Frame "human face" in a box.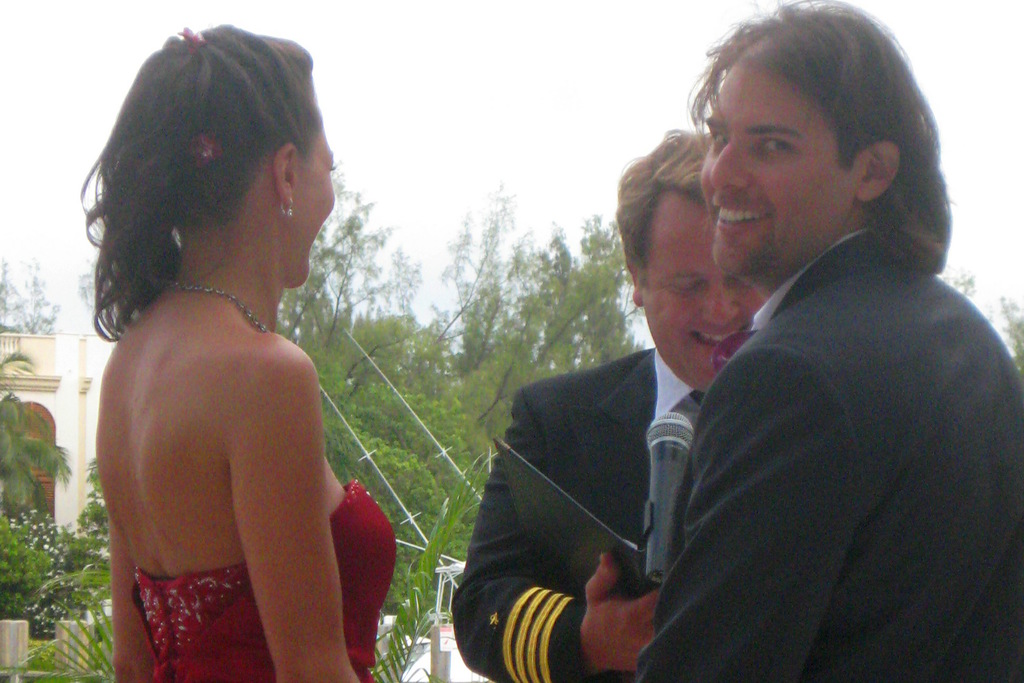
region(693, 52, 862, 277).
